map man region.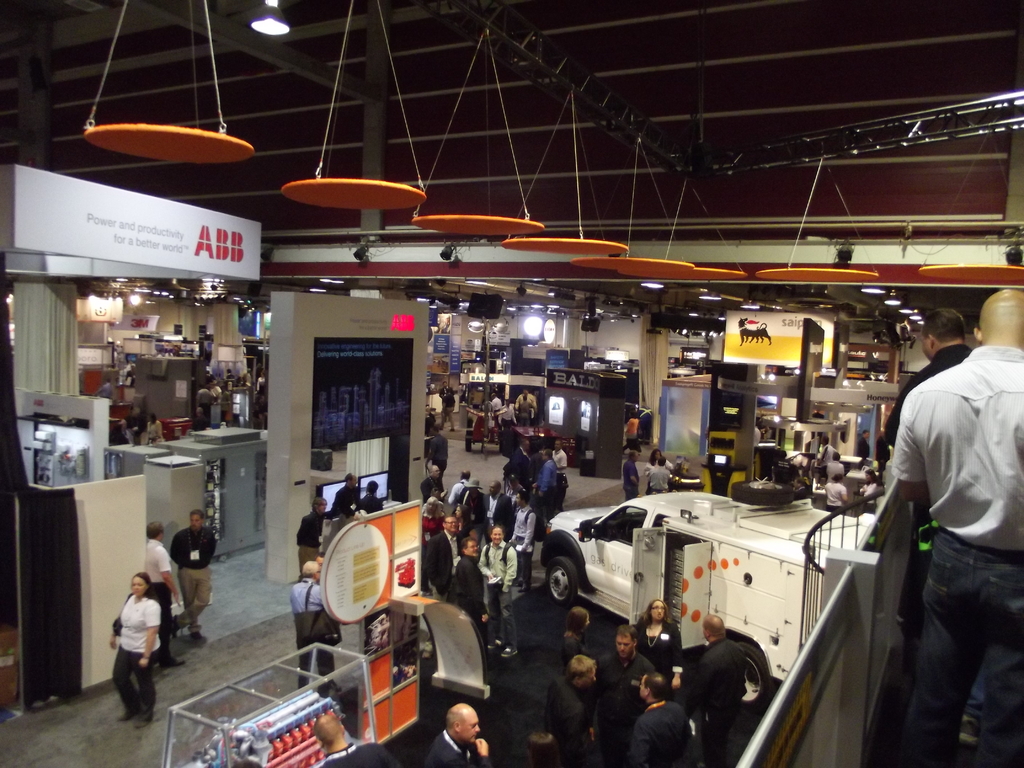
Mapped to pyautogui.locateOnScreen(485, 481, 516, 541).
